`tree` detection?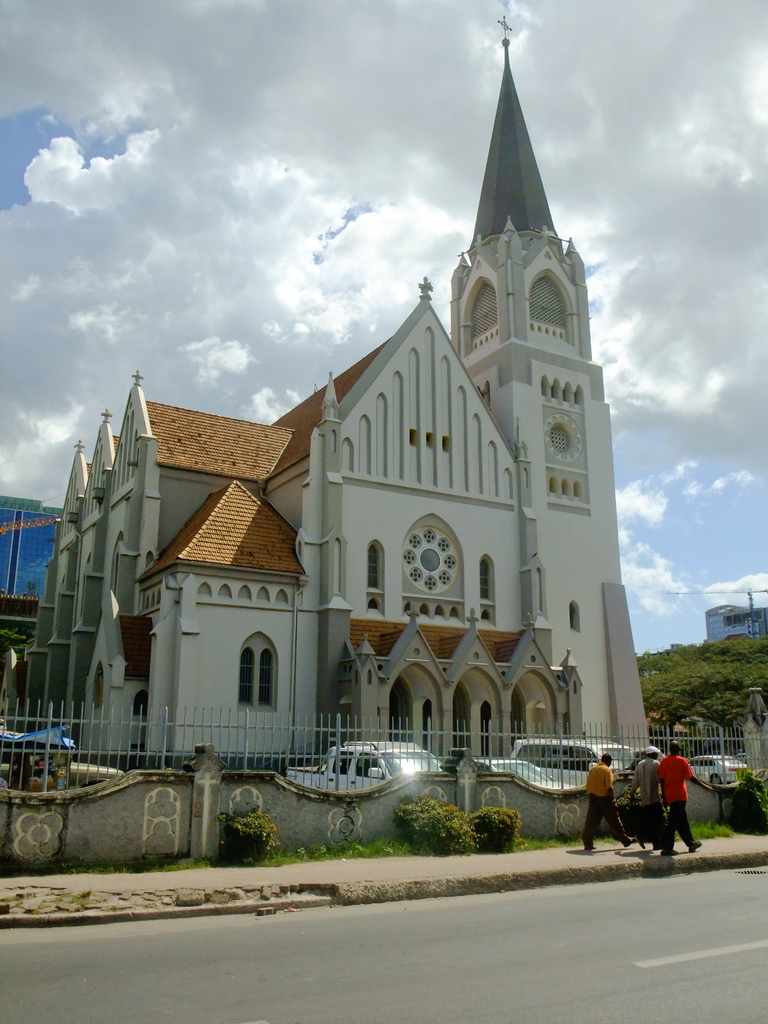
(634,638,767,748)
